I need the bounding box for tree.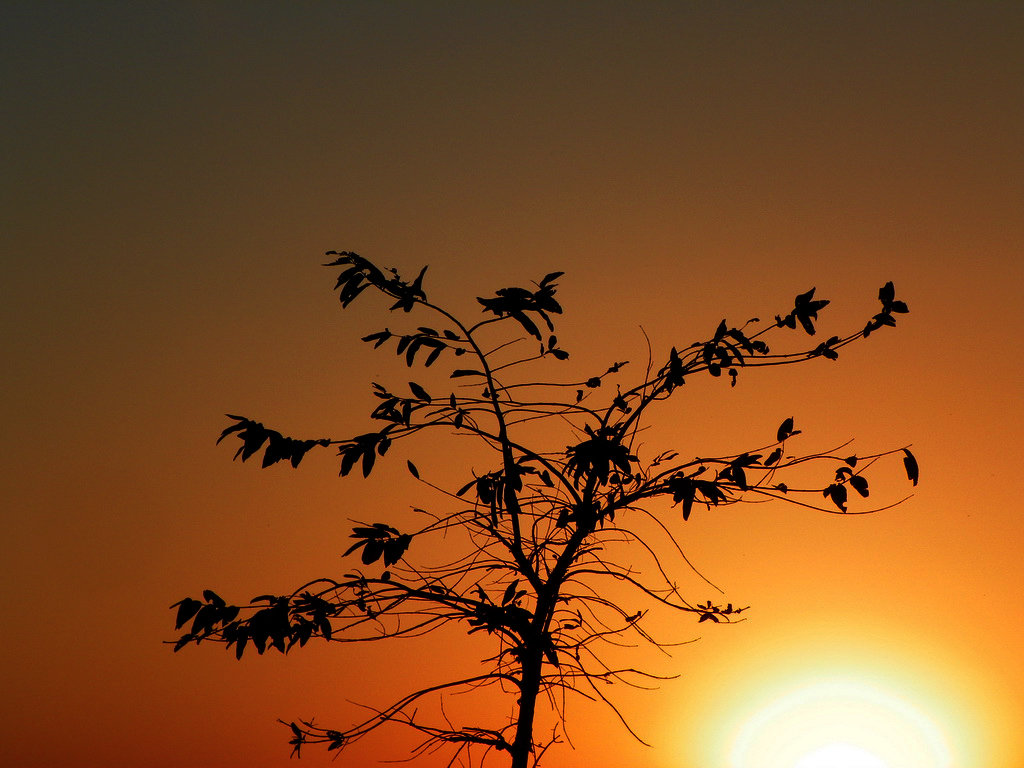
Here it is: rect(251, 213, 855, 728).
